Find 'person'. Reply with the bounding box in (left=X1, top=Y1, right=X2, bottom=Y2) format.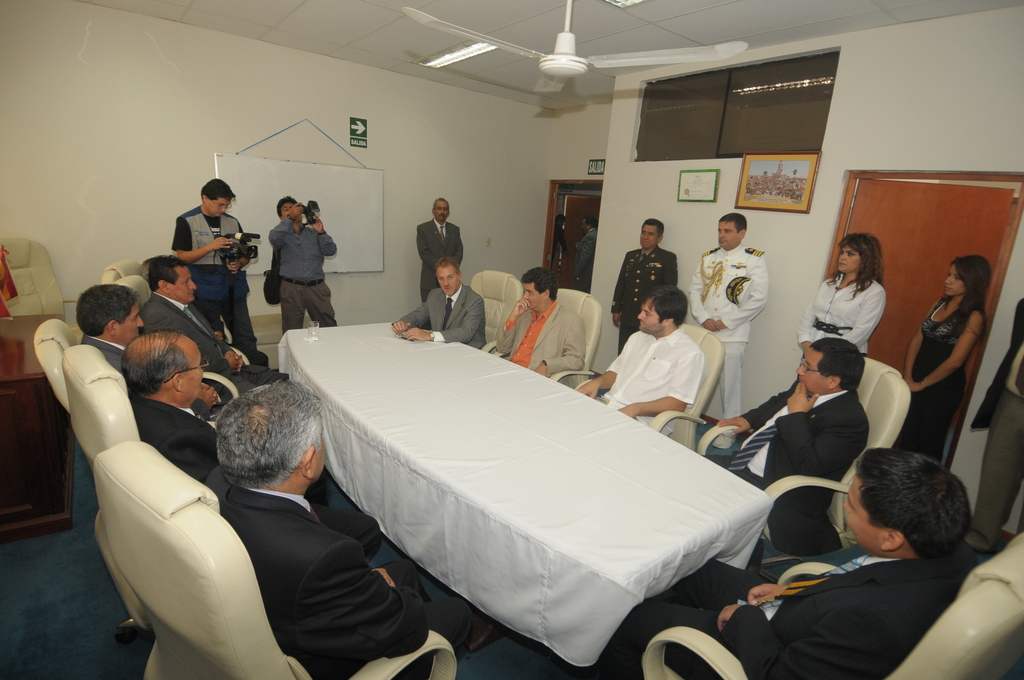
(left=712, top=335, right=880, bottom=551).
